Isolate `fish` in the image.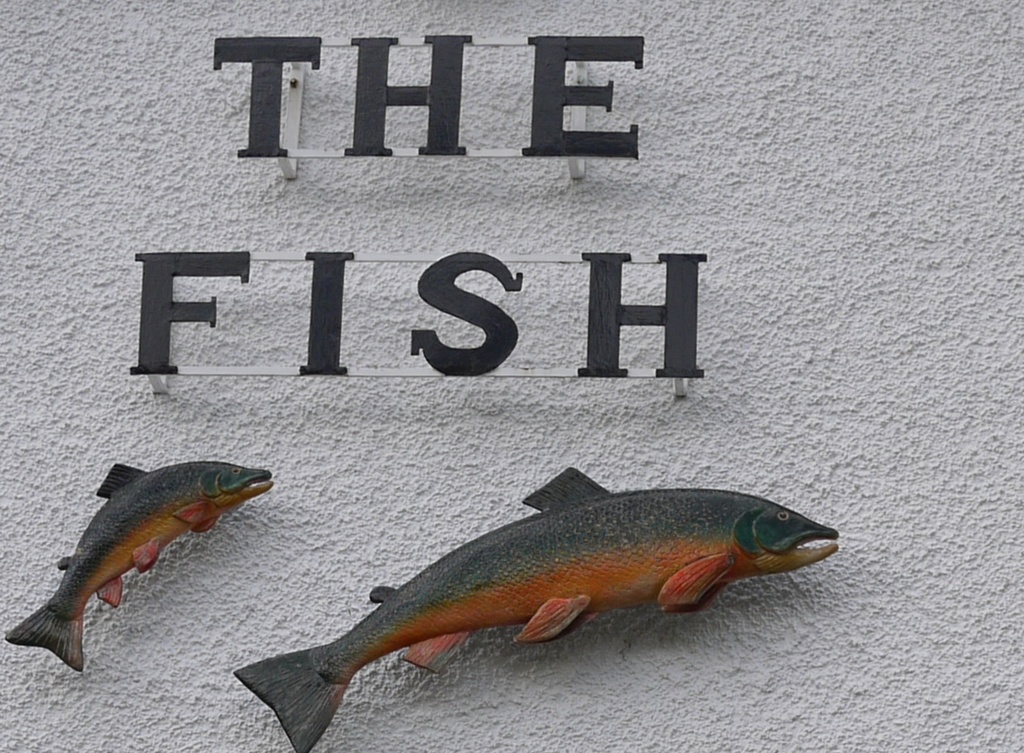
Isolated region: x1=228 y1=469 x2=844 y2=752.
